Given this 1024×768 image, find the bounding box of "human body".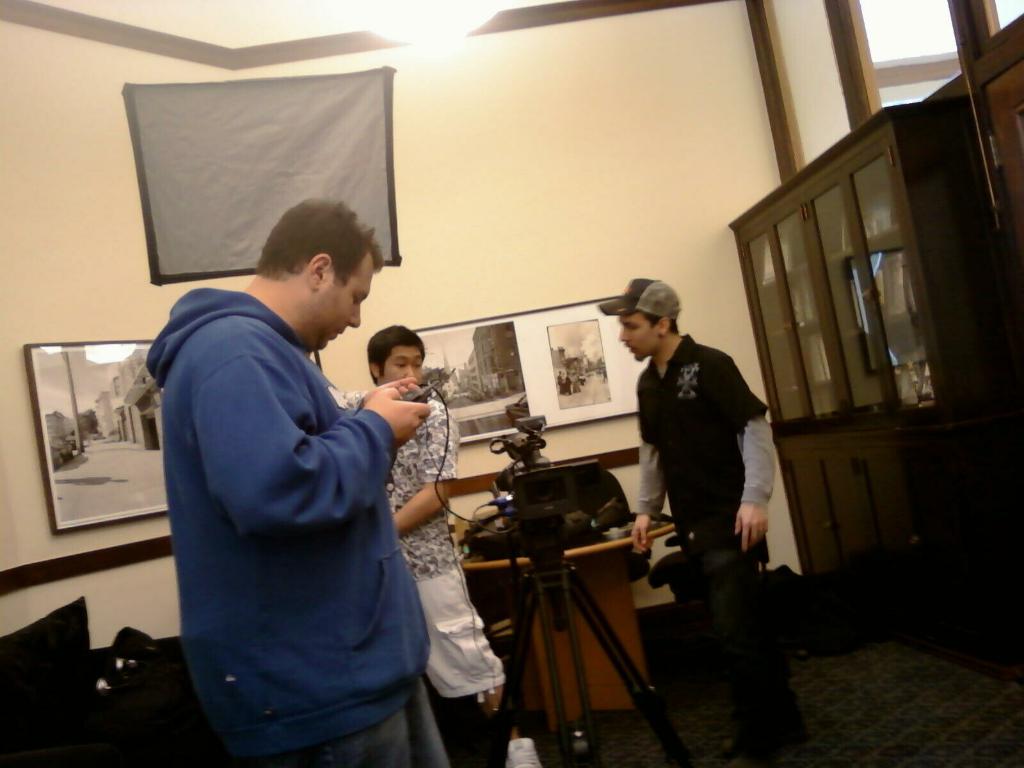
[left=132, top=280, right=445, bottom=767].
